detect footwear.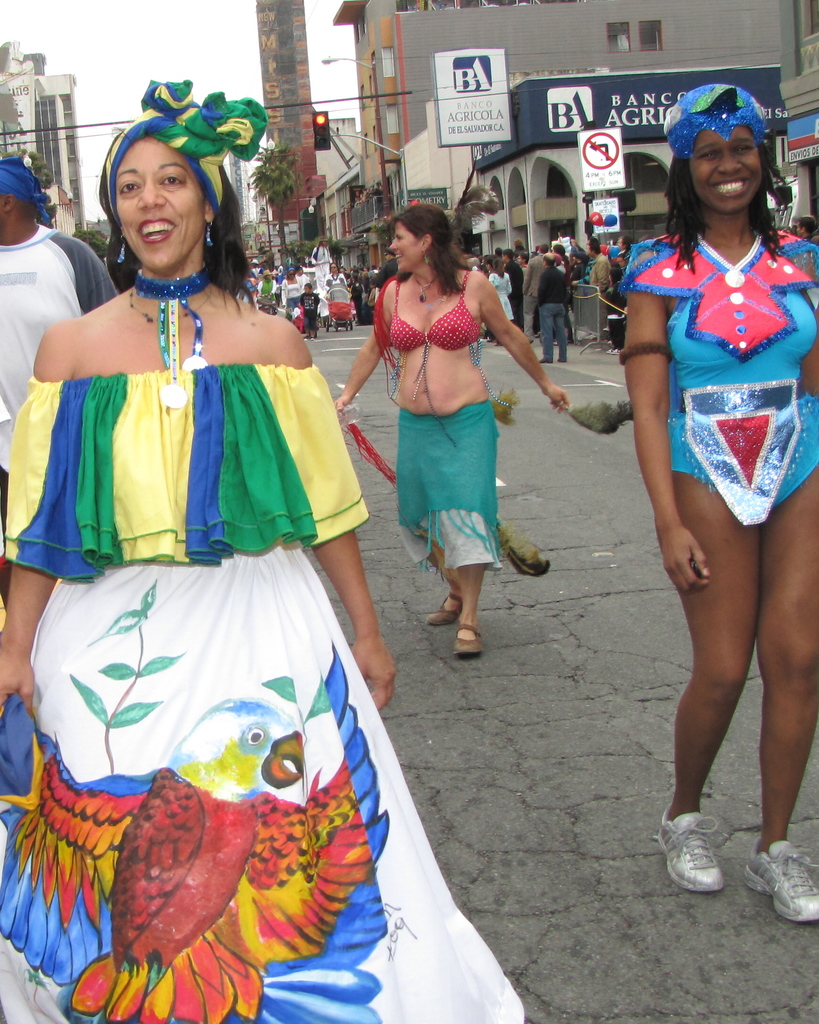
Detected at 736/847/818/929.
